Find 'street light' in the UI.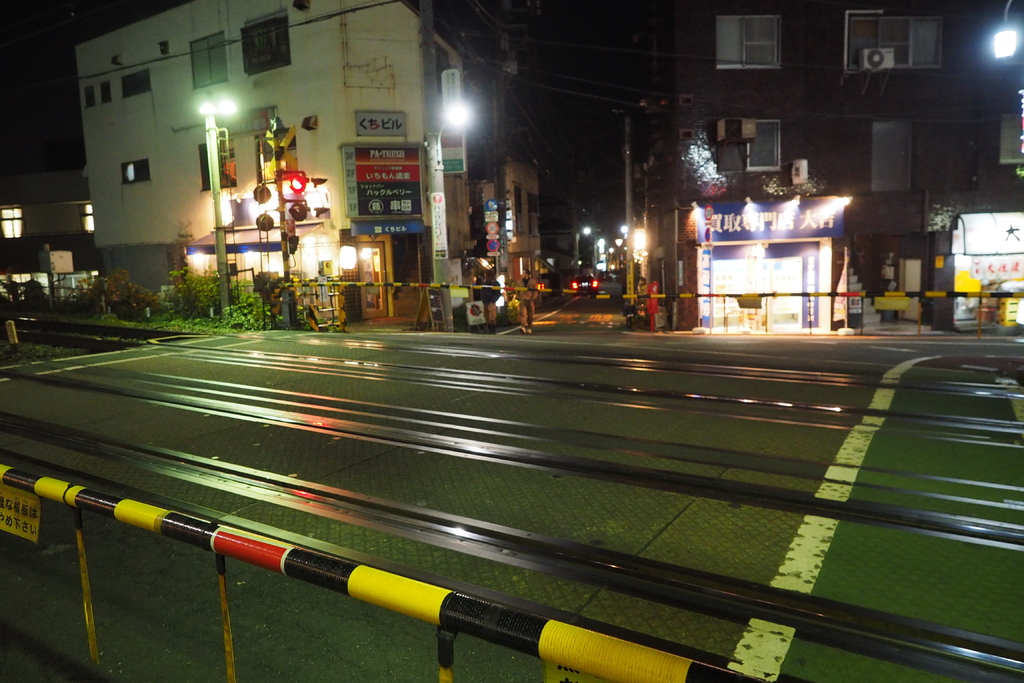
UI element at {"x1": 191, "y1": 95, "x2": 239, "y2": 322}.
